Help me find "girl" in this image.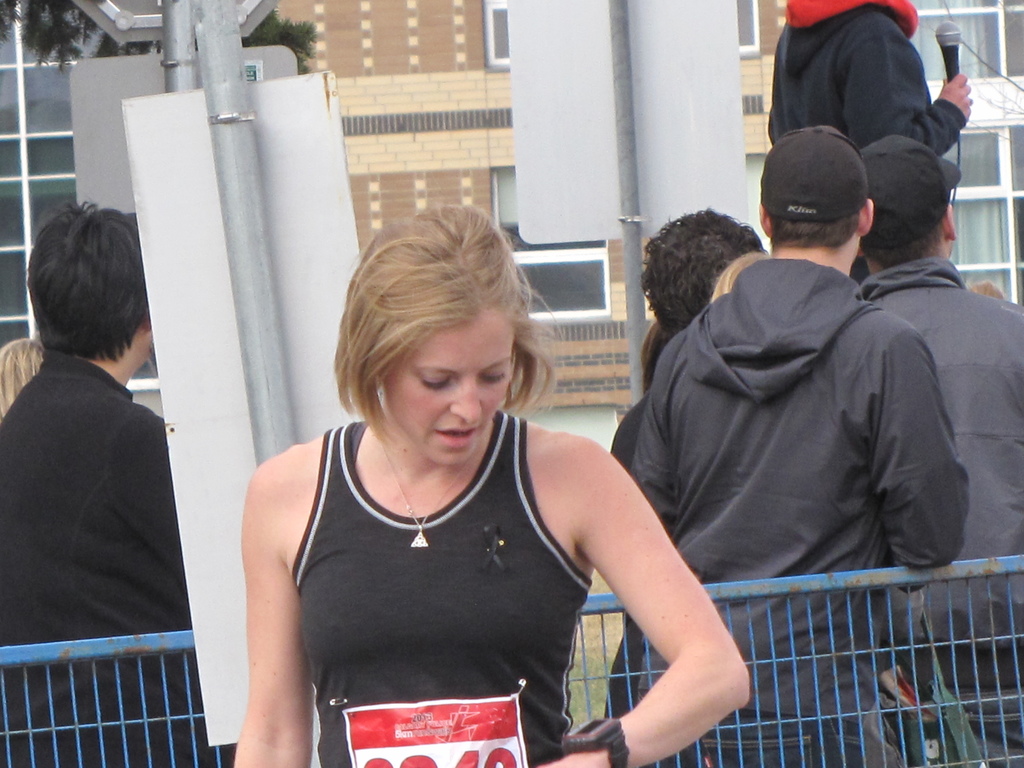
Found it: 227/200/760/767.
